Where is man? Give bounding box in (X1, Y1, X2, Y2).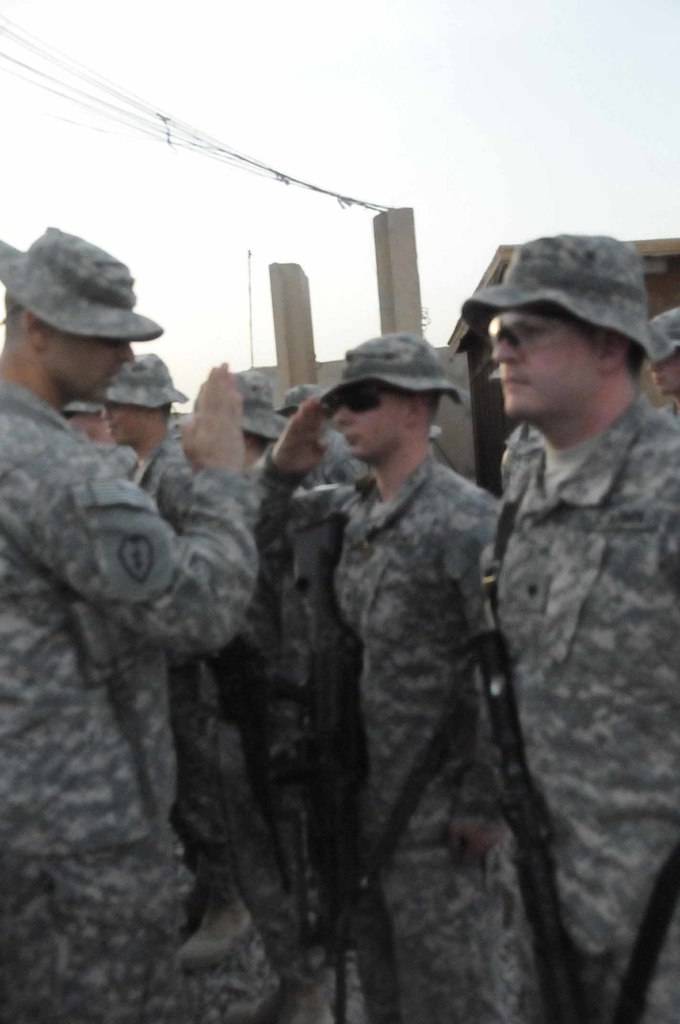
(178, 375, 353, 1023).
